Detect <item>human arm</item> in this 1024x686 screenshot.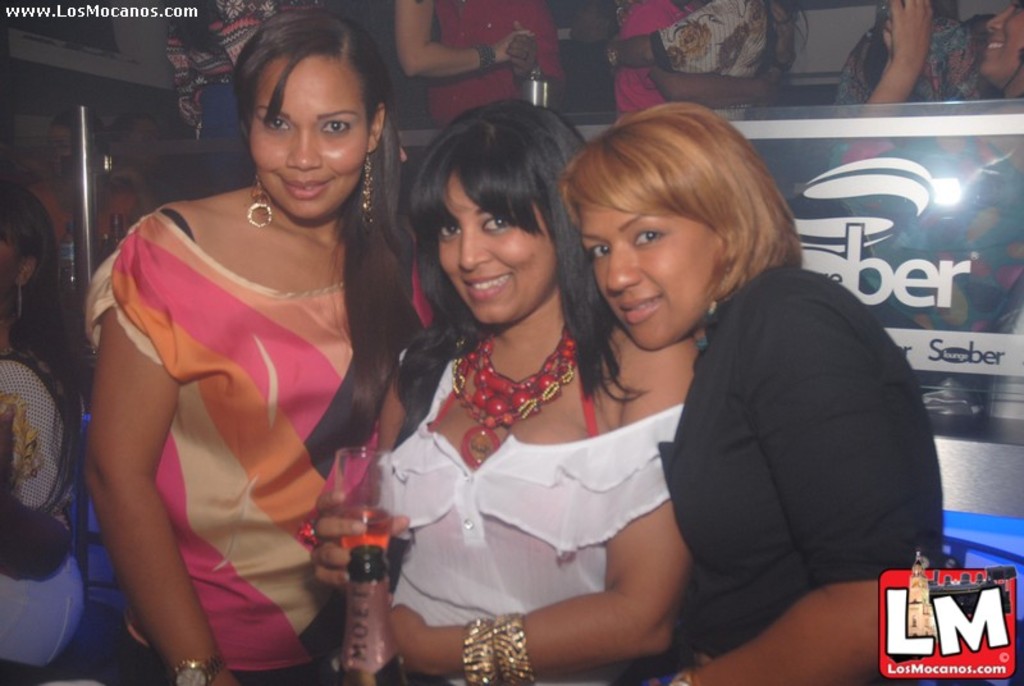
Detection: 652:299:933:685.
